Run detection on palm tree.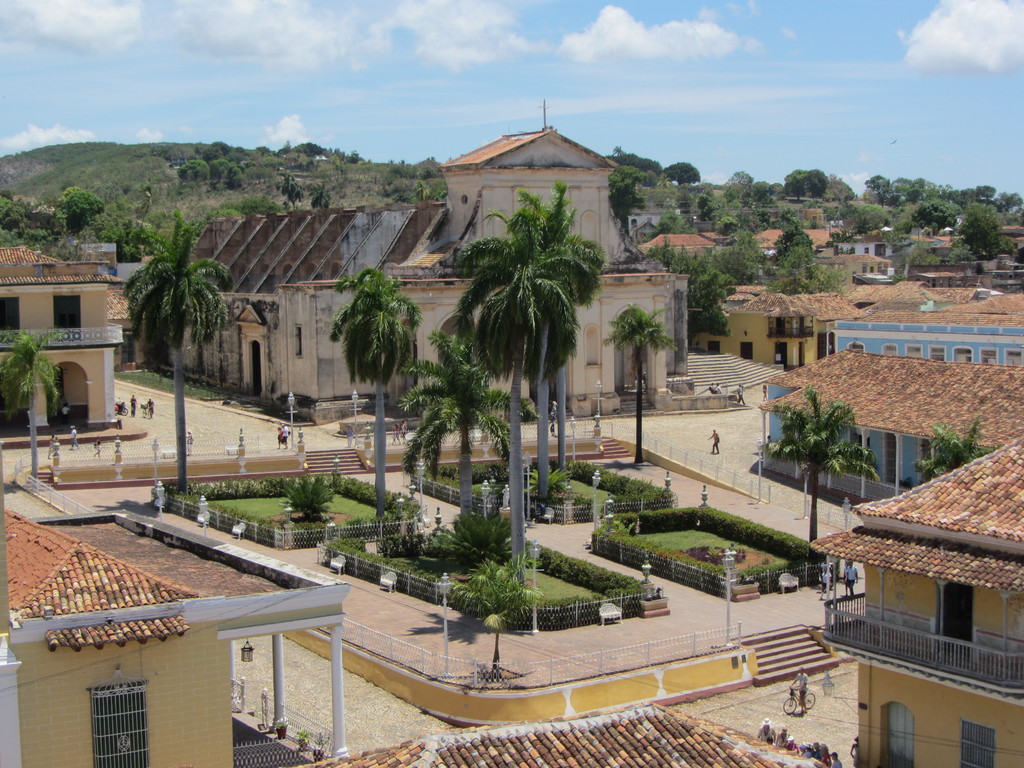
Result: {"left": 445, "top": 184, "right": 598, "bottom": 520}.
